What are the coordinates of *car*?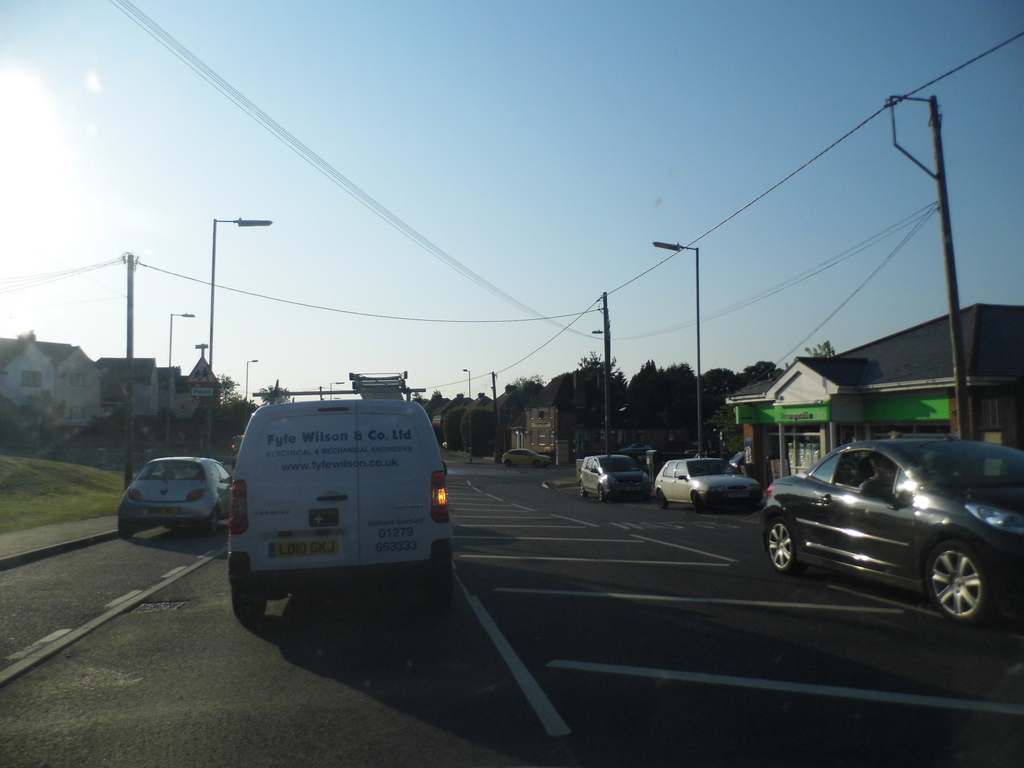
652 454 767 500.
